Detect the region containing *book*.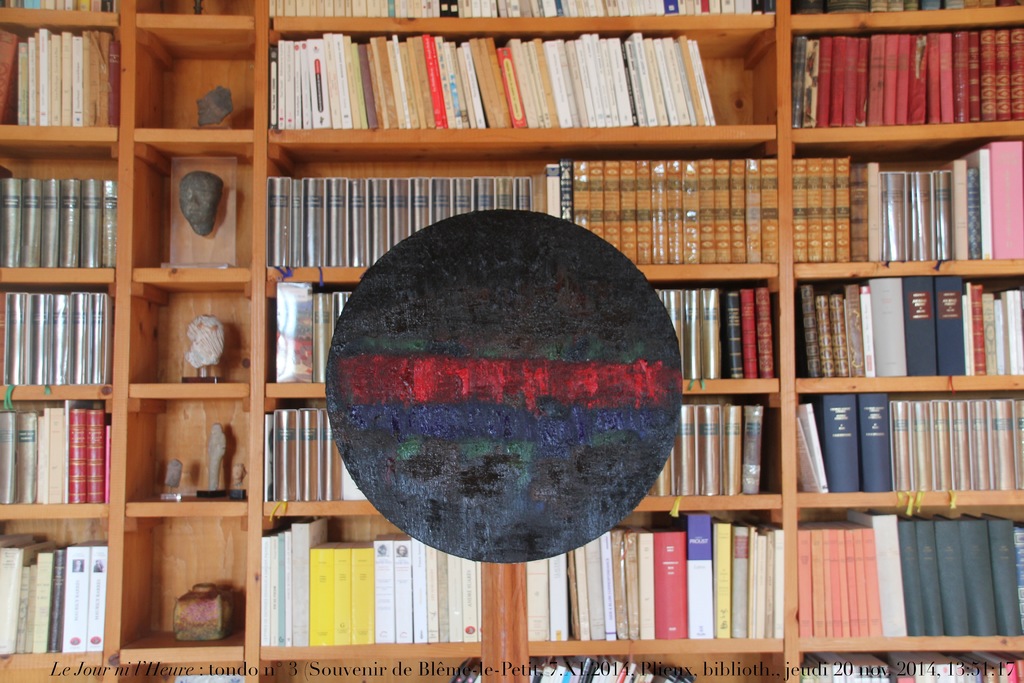
detection(54, 173, 79, 273).
